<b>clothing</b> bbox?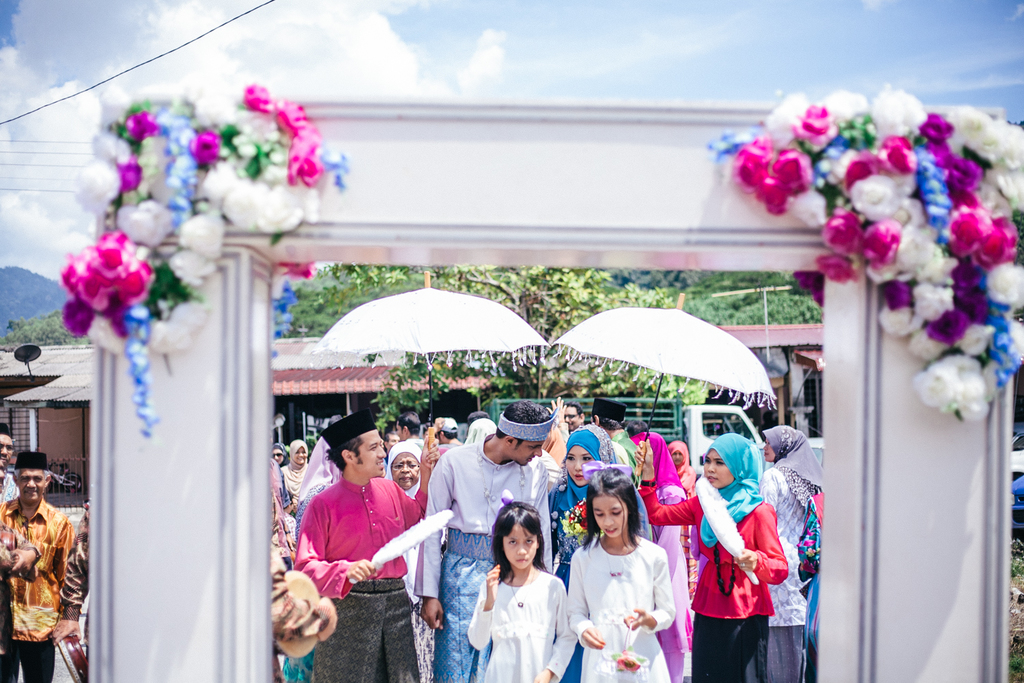
[70,516,98,654]
